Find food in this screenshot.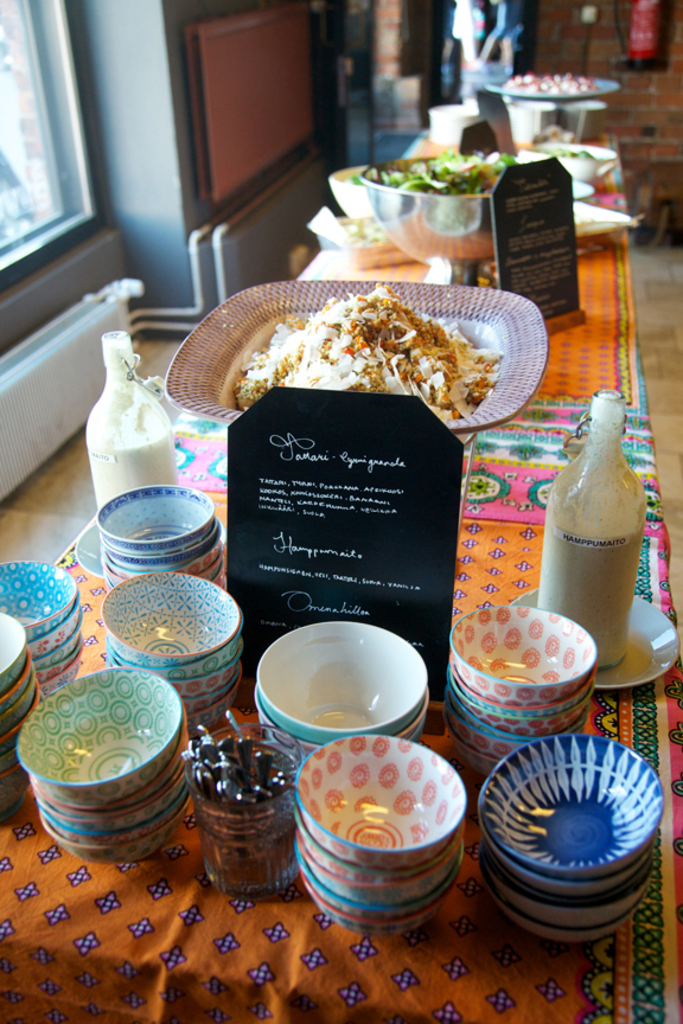
The bounding box for food is {"left": 503, "top": 72, "right": 595, "bottom": 97}.
